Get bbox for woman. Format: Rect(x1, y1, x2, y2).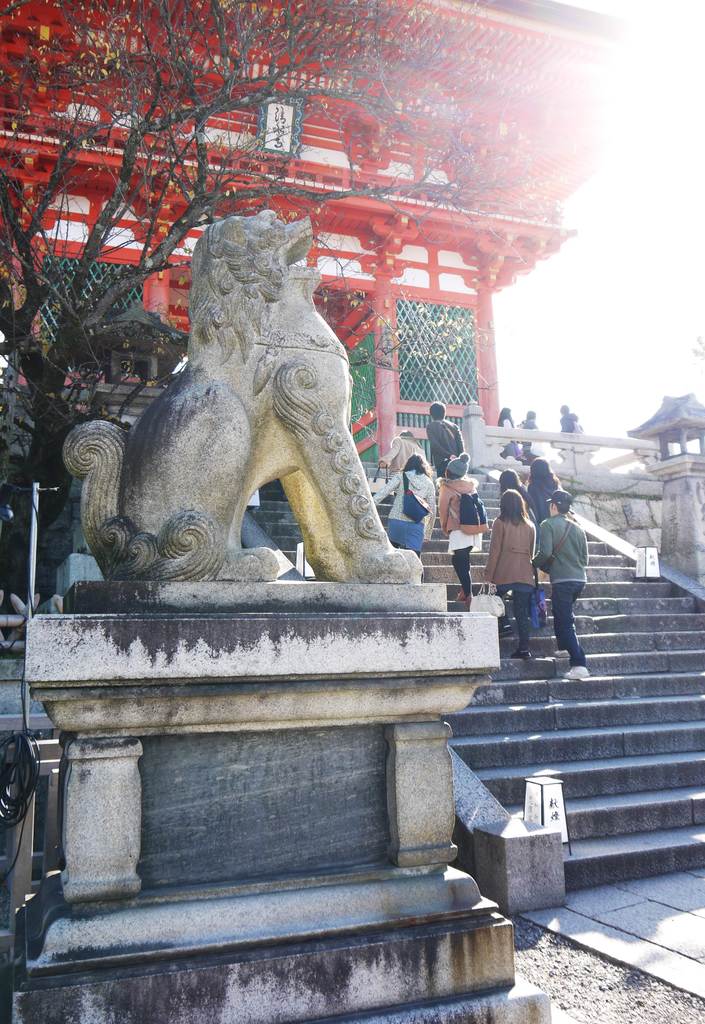
Rect(487, 493, 537, 661).
